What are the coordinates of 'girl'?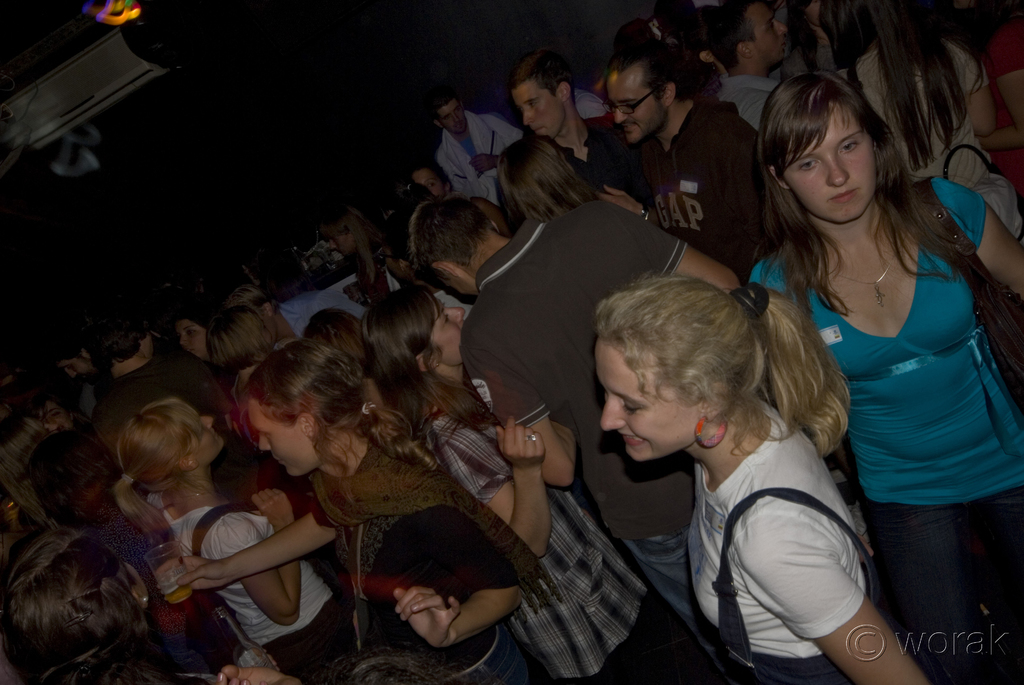
bbox=[599, 276, 931, 682].
